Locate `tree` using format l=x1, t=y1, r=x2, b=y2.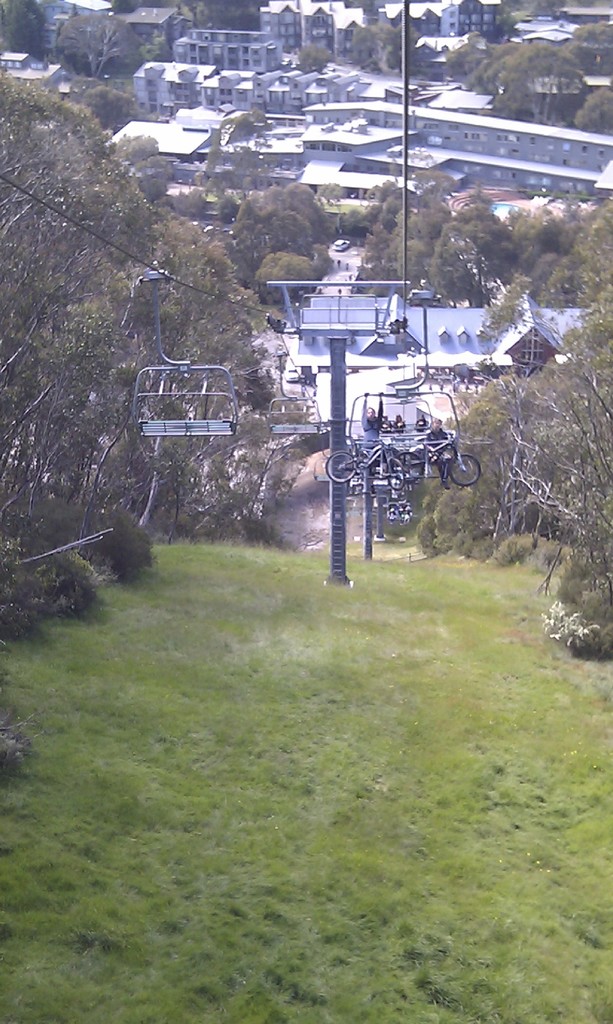
l=259, t=211, r=322, b=259.
